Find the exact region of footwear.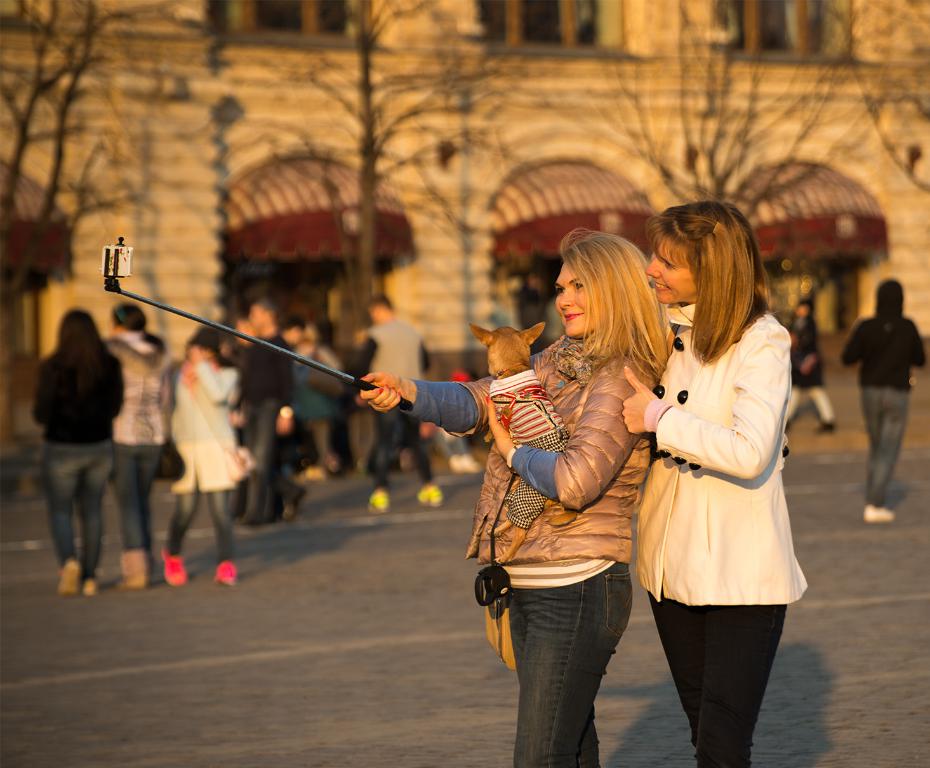
Exact region: bbox=(864, 503, 897, 520).
